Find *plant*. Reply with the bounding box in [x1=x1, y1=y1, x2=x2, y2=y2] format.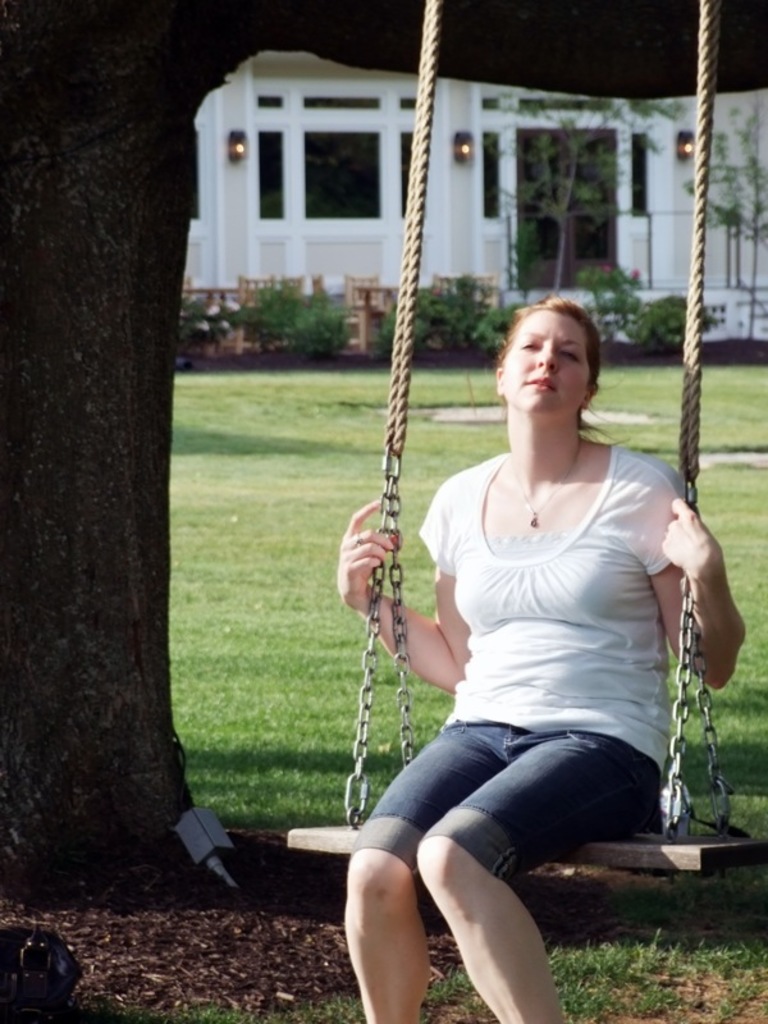
[x1=470, y1=302, x2=502, y2=351].
